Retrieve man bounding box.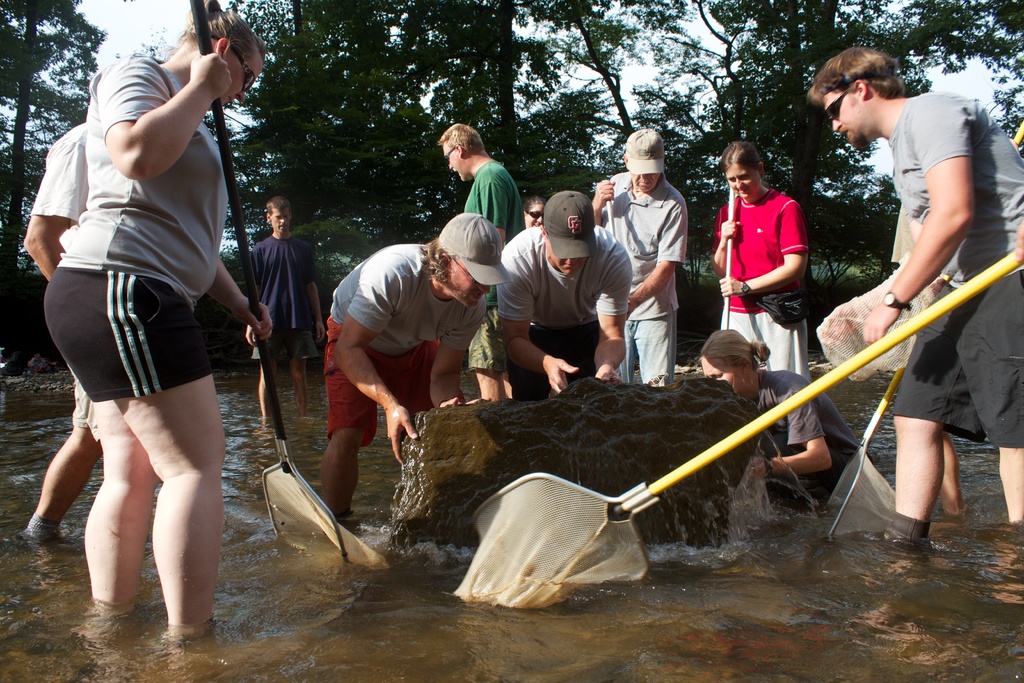
Bounding box: {"x1": 245, "y1": 194, "x2": 320, "y2": 423}.
